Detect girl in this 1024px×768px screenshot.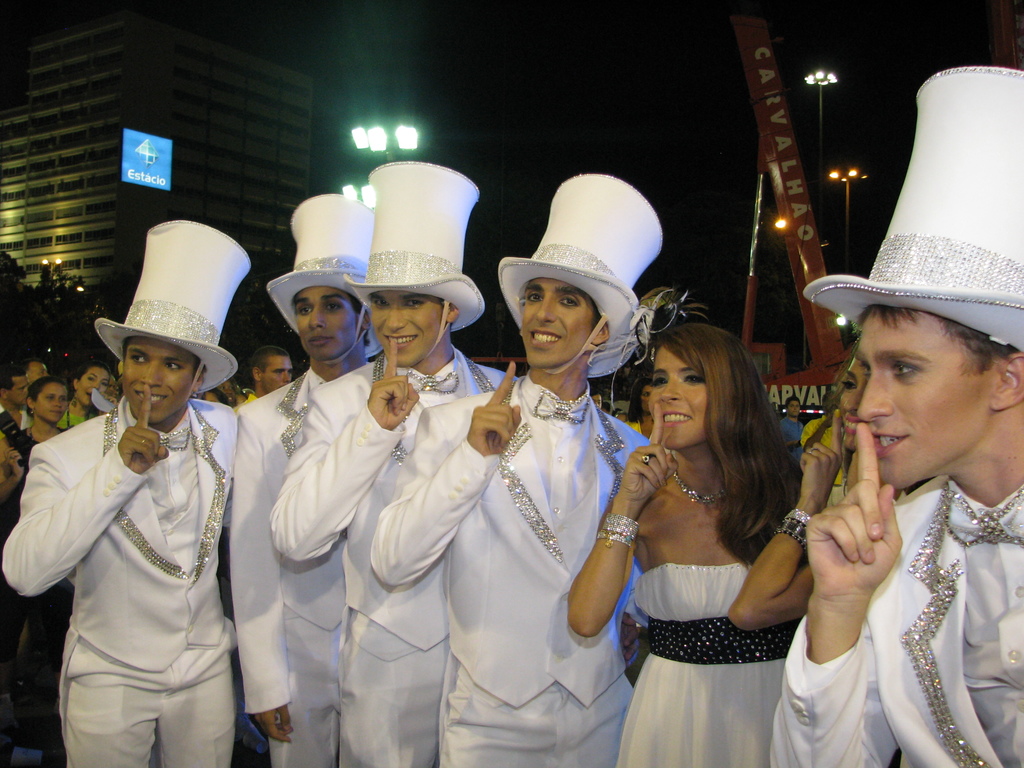
Detection: (55,360,110,430).
